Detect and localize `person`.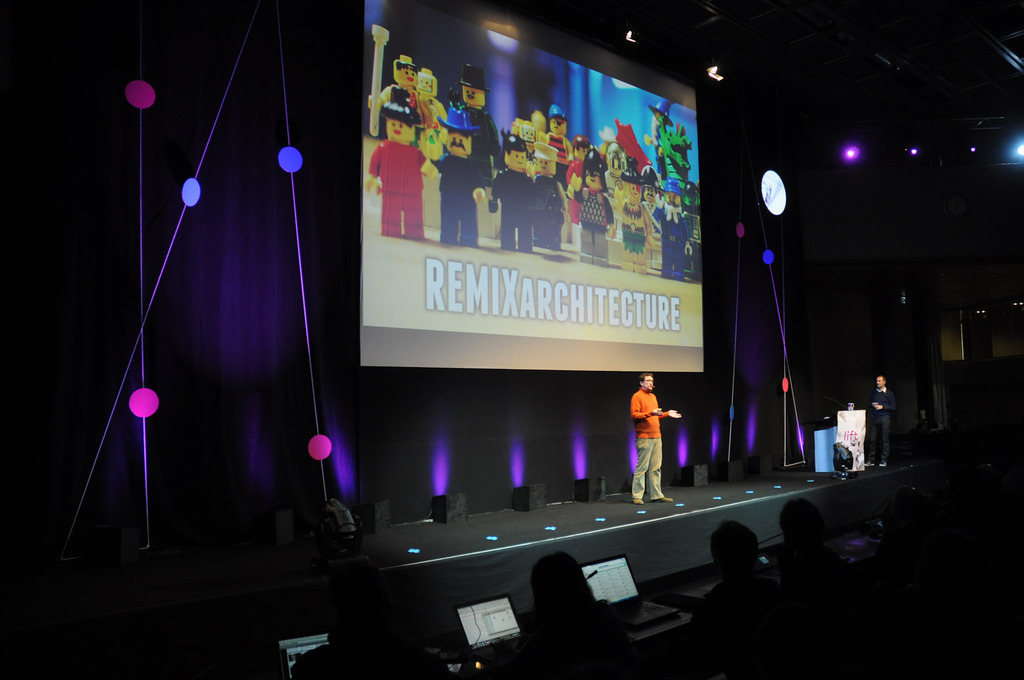
Localized at BBox(291, 590, 456, 679).
